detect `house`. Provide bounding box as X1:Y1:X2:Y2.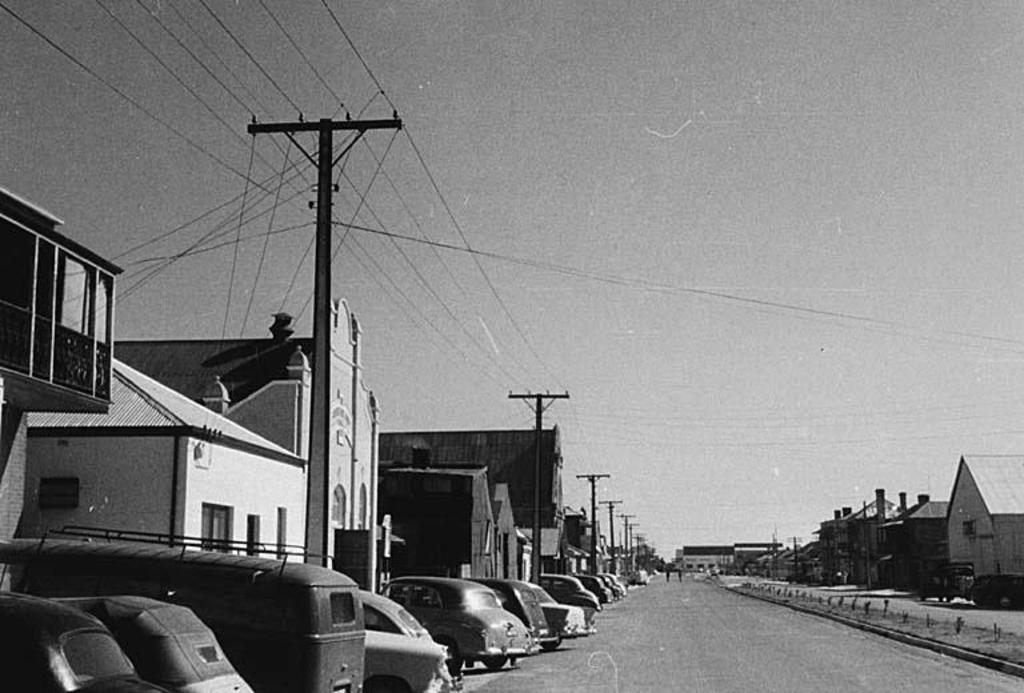
872:492:956:593.
